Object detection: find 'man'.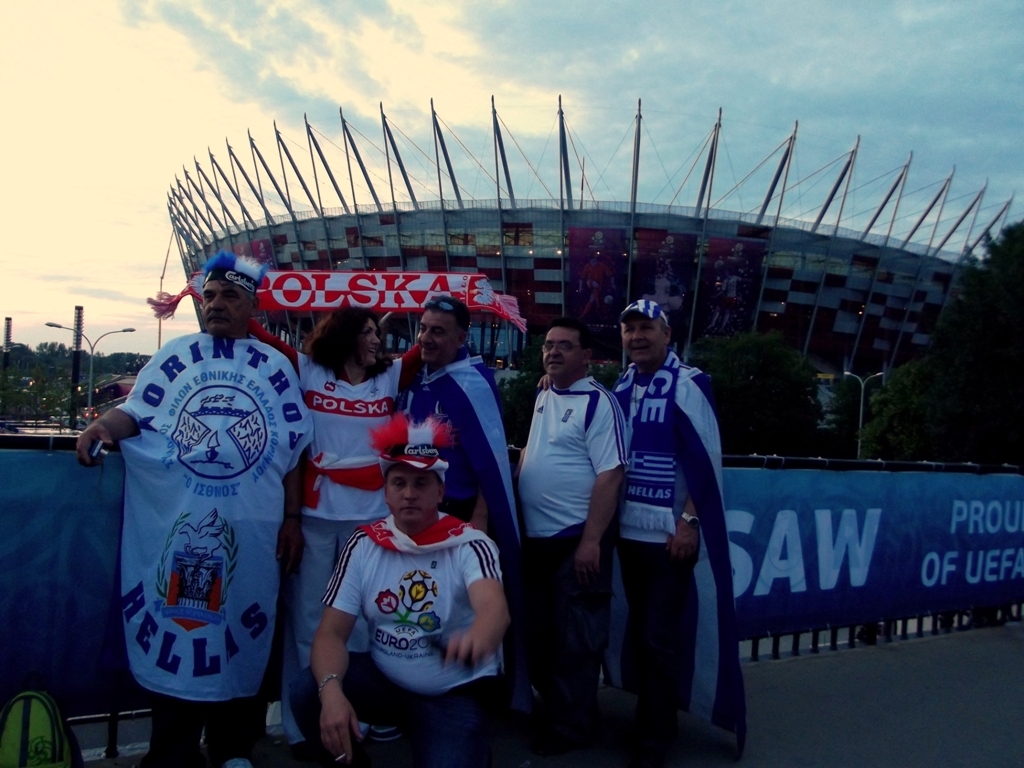
<bbox>288, 411, 513, 767</bbox>.
